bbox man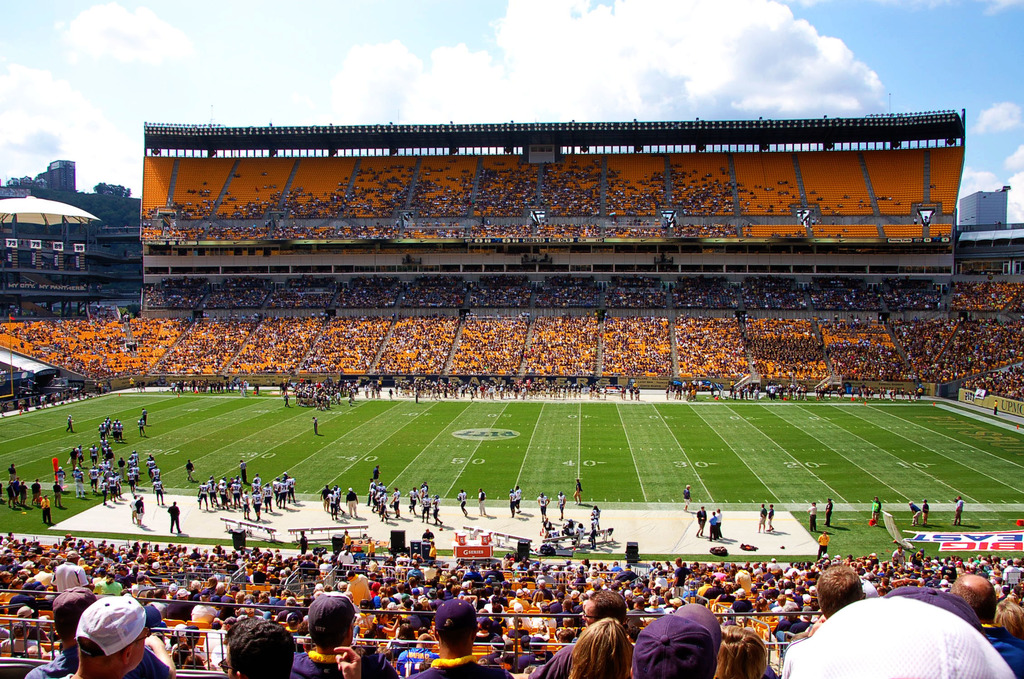
(763,502,772,531)
